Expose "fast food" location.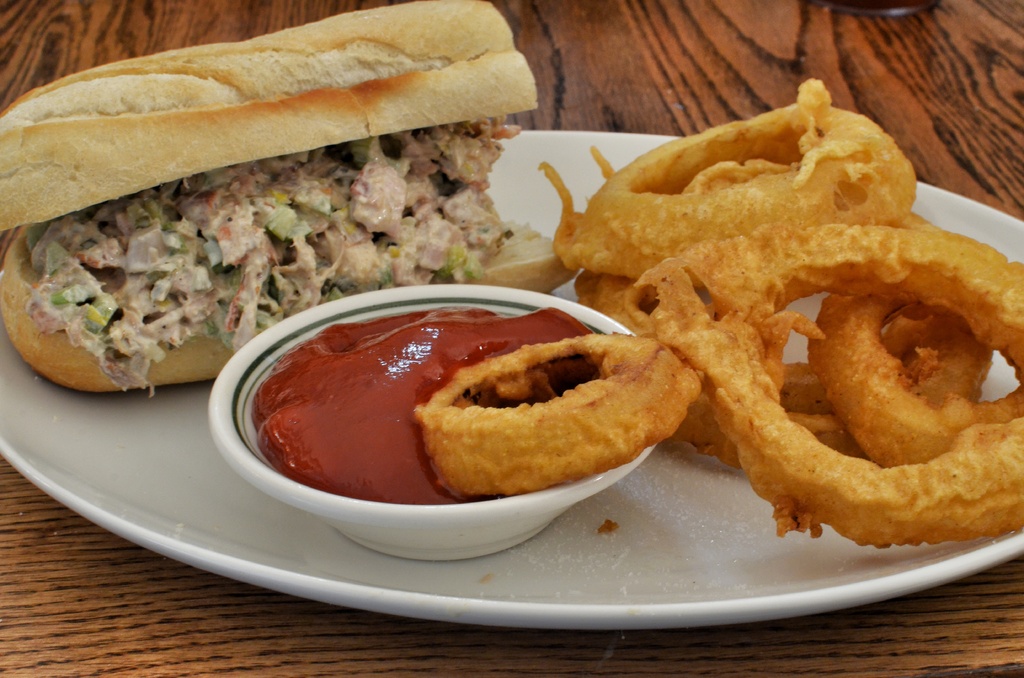
Exposed at bbox(568, 266, 851, 482).
